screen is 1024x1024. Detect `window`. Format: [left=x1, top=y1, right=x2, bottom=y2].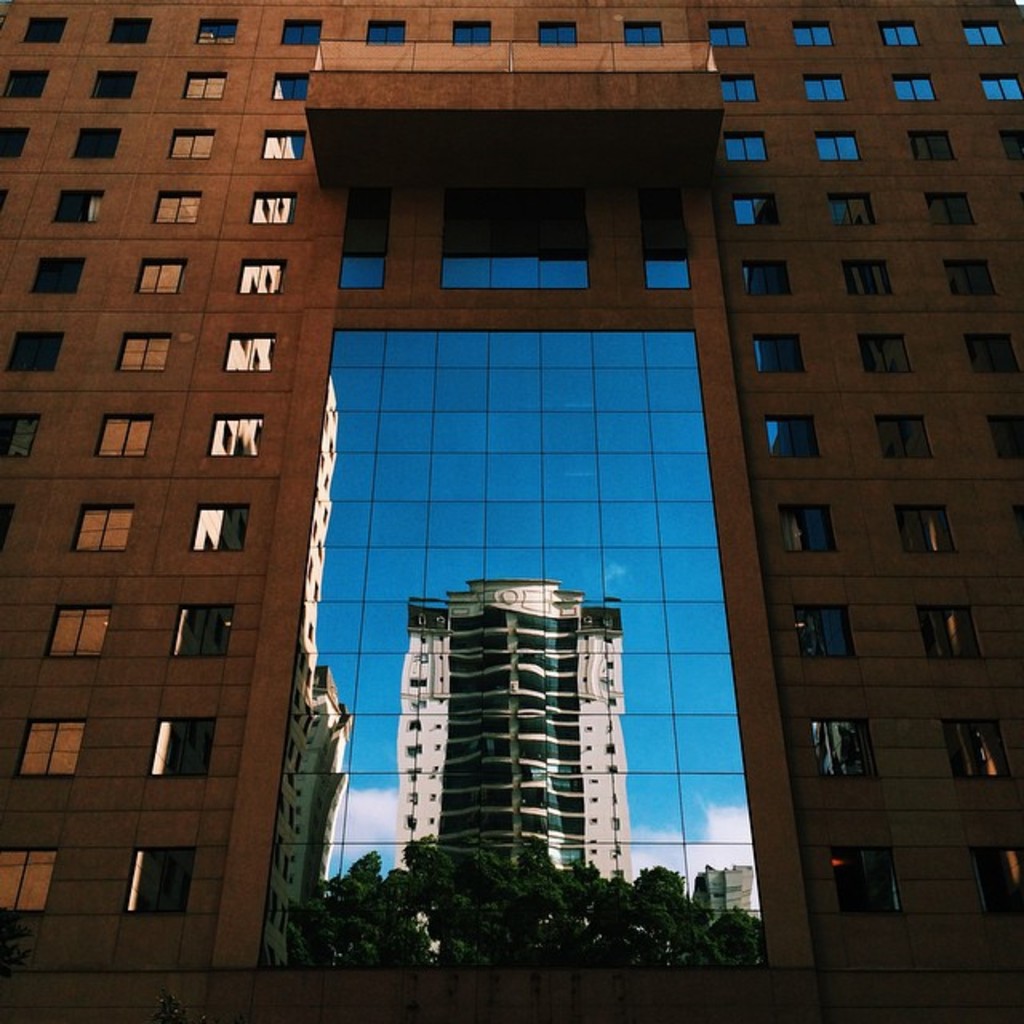
[left=170, top=598, right=240, bottom=656].
